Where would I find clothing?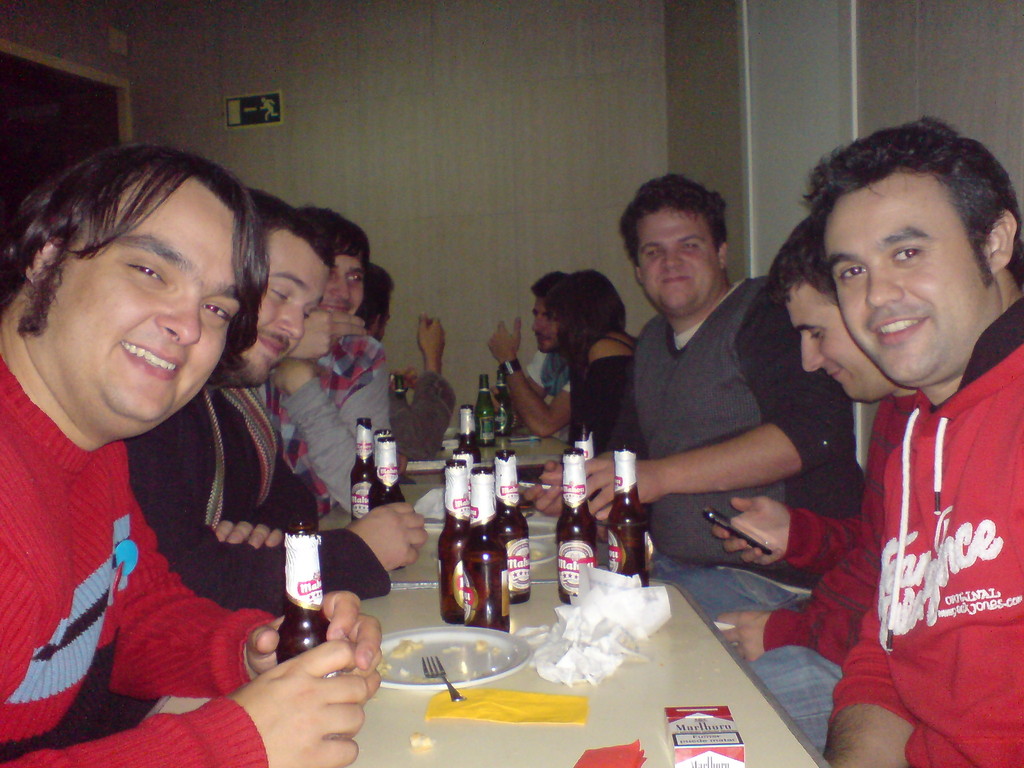
At select_region(819, 285, 1023, 767).
